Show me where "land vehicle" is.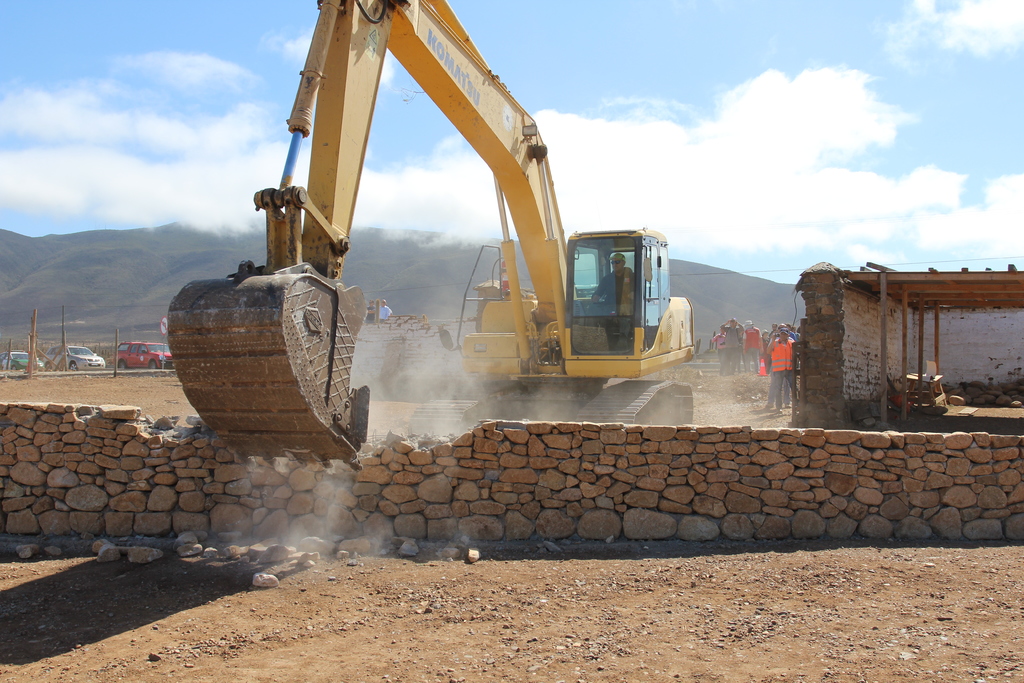
"land vehicle" is at select_region(40, 342, 106, 370).
